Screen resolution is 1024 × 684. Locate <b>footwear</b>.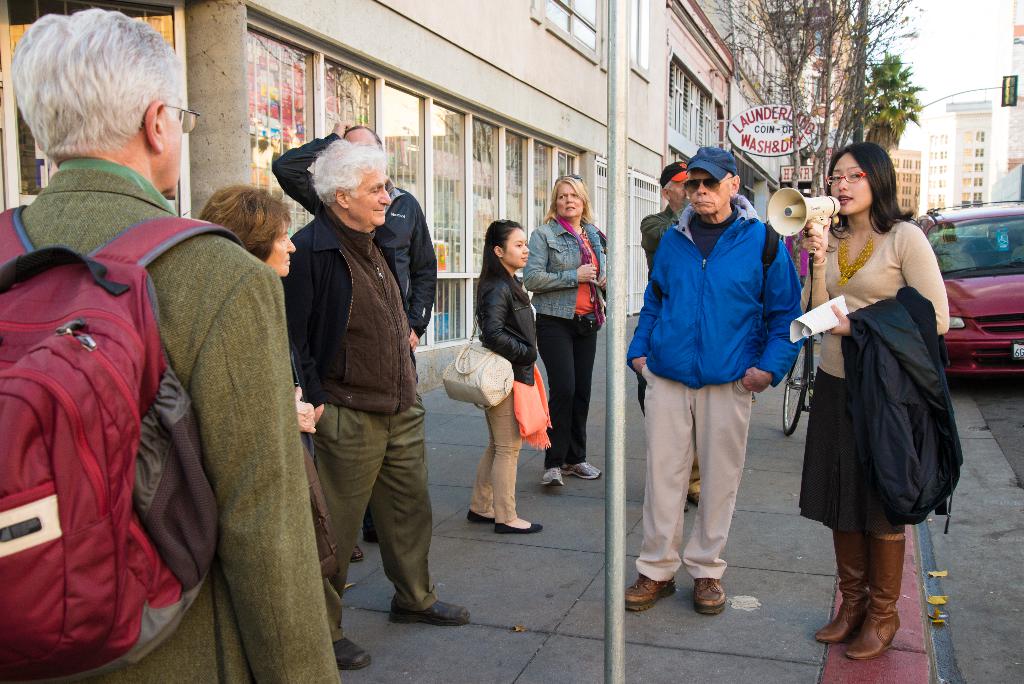
(left=822, top=539, right=921, bottom=672).
